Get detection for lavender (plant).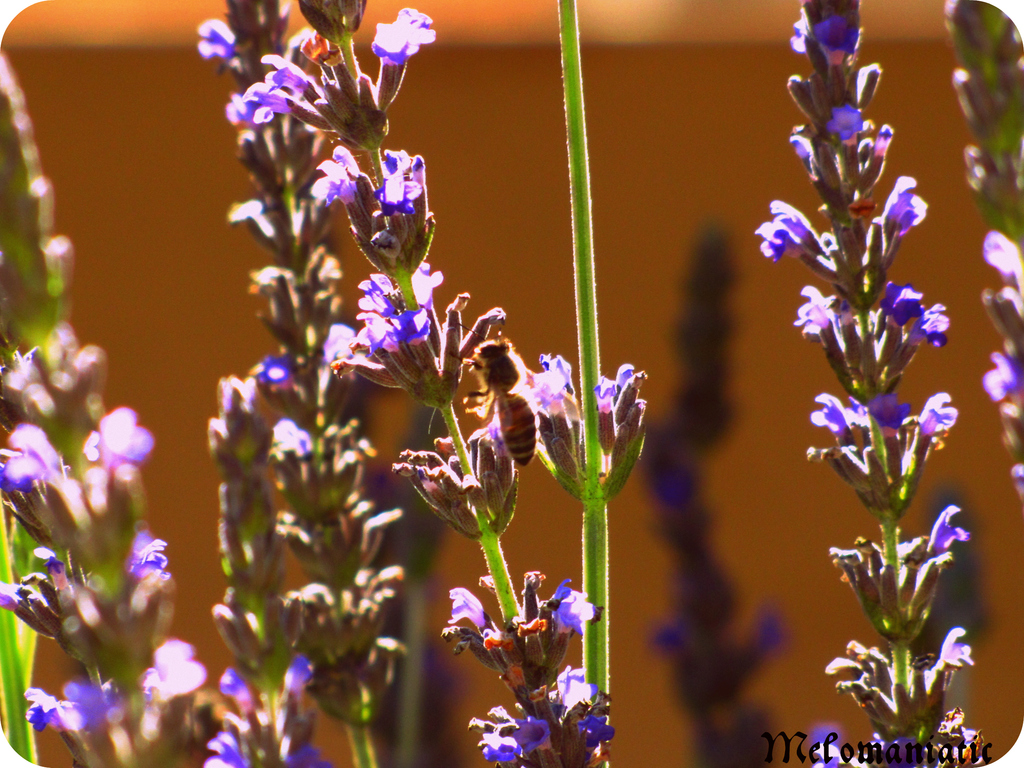
Detection: [x1=227, y1=74, x2=260, y2=129].
